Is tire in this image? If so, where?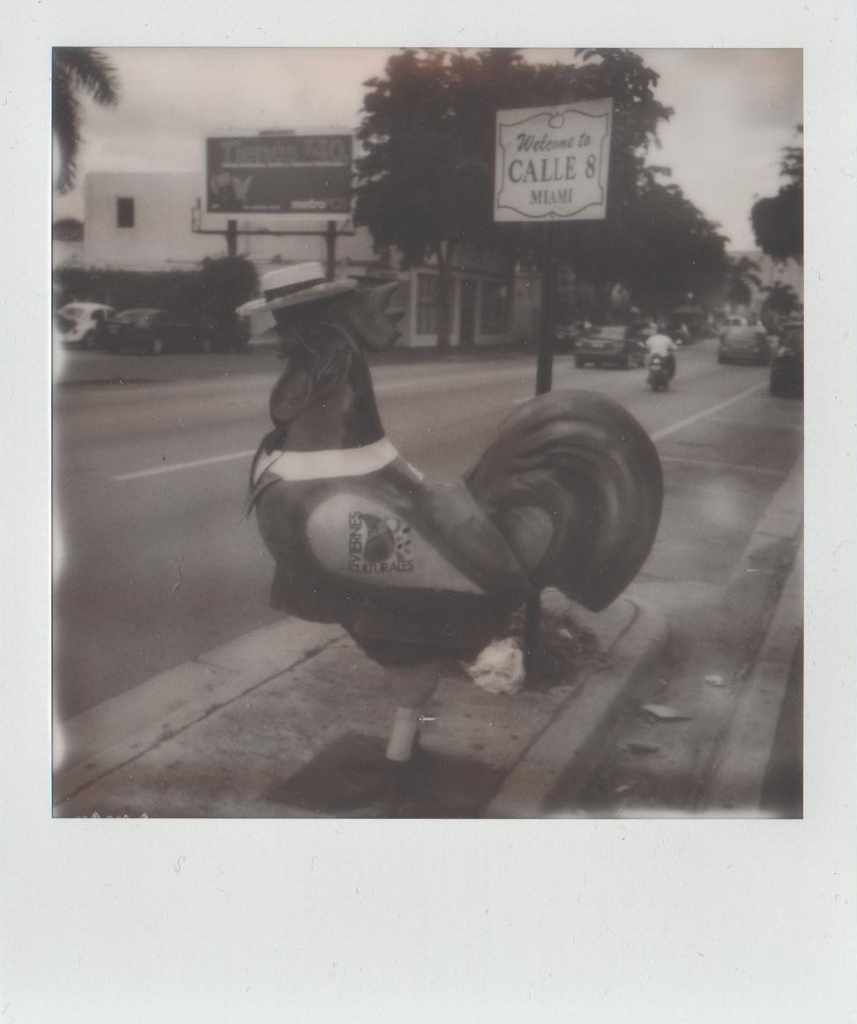
Yes, at bbox=(619, 350, 636, 373).
